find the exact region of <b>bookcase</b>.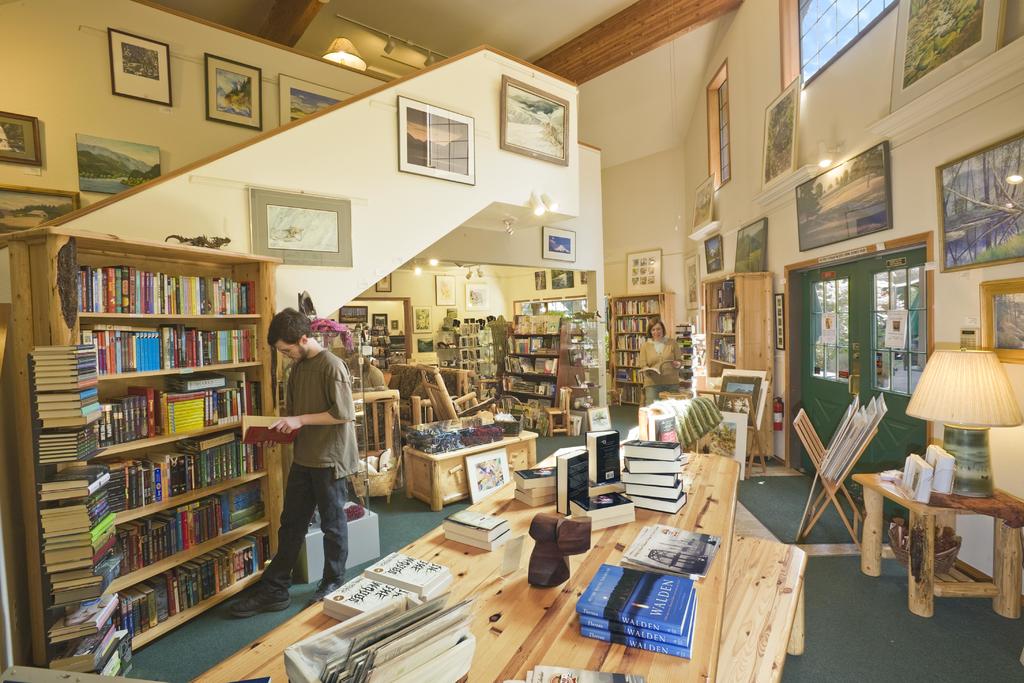
Exact region: box(608, 285, 675, 406).
